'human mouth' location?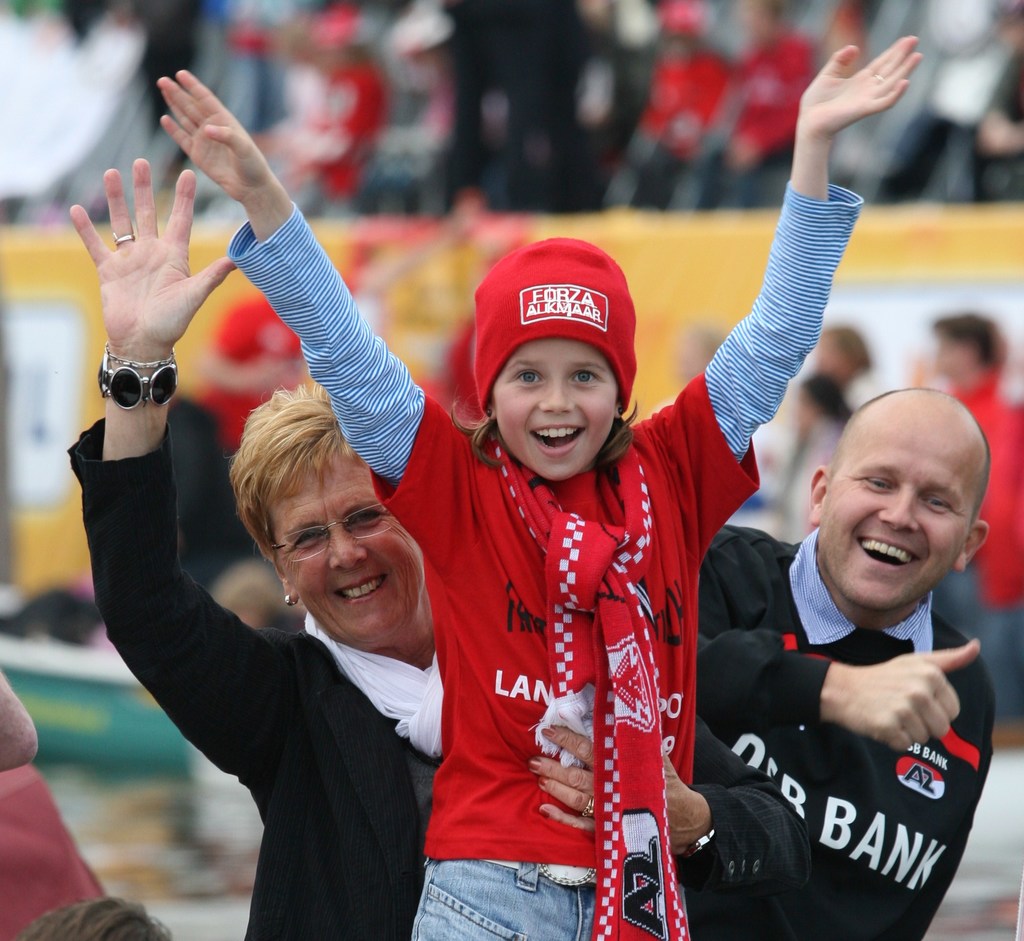
531/414/589/459
